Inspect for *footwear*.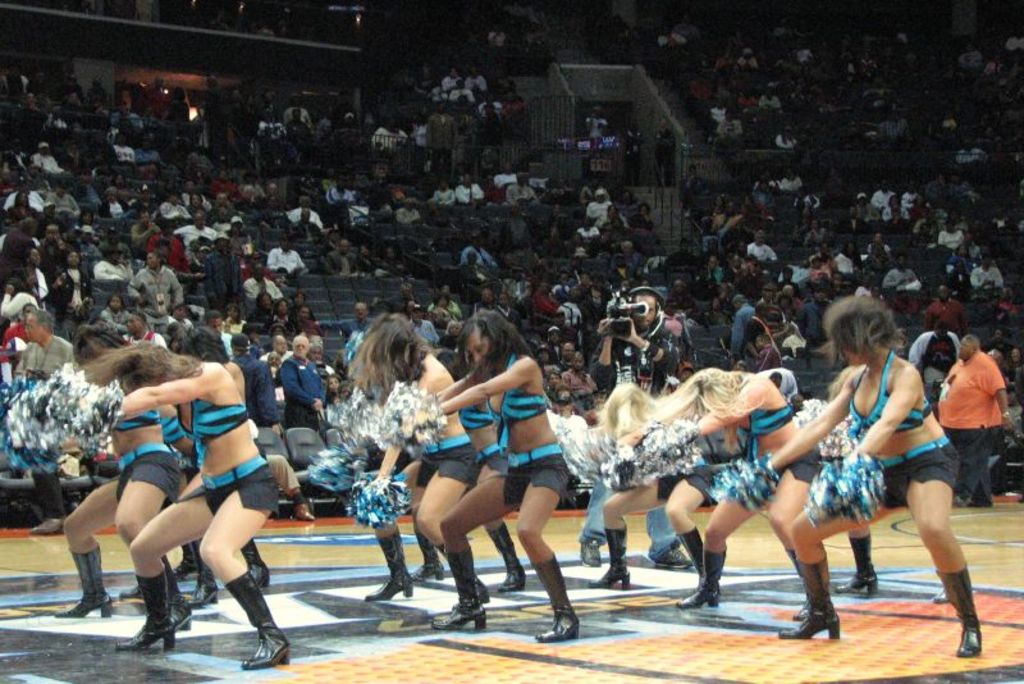
Inspection: region(654, 543, 689, 569).
